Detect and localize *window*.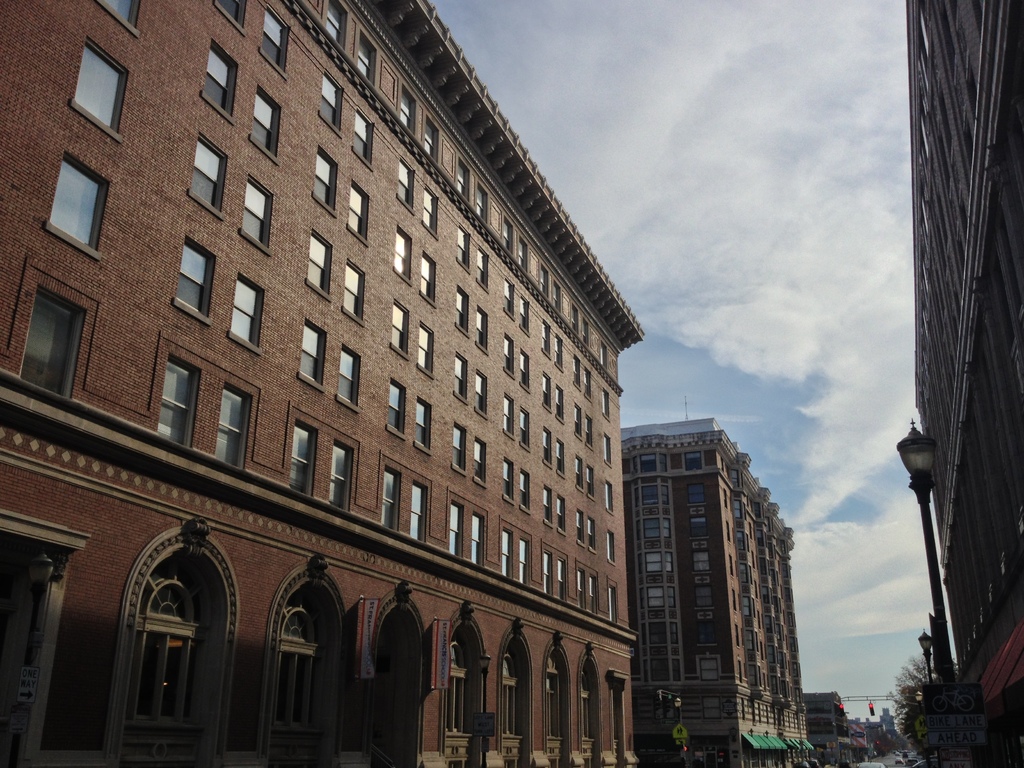
Localized at x1=640, y1=587, x2=677, y2=609.
